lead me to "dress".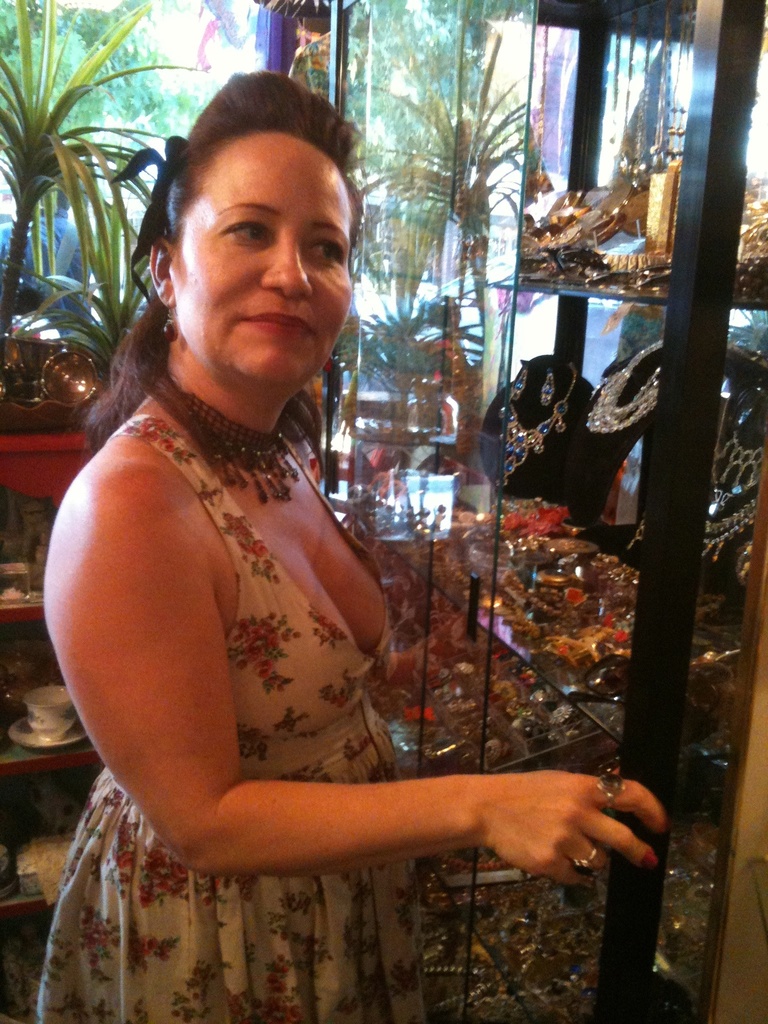
Lead to detection(35, 417, 426, 1023).
